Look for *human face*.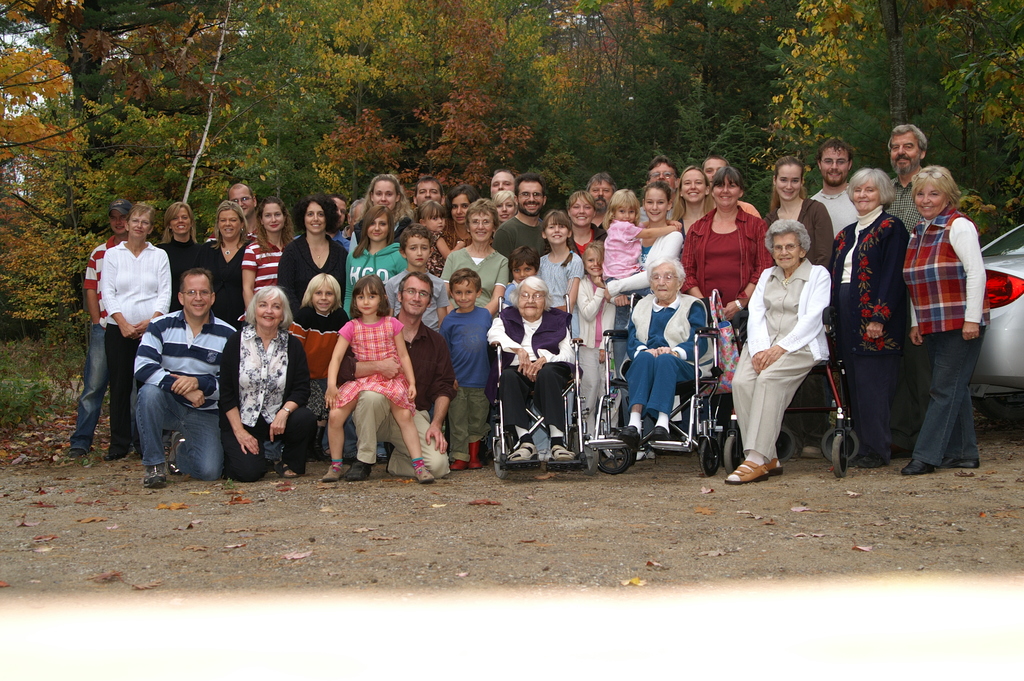
Found: [452, 278, 476, 306].
